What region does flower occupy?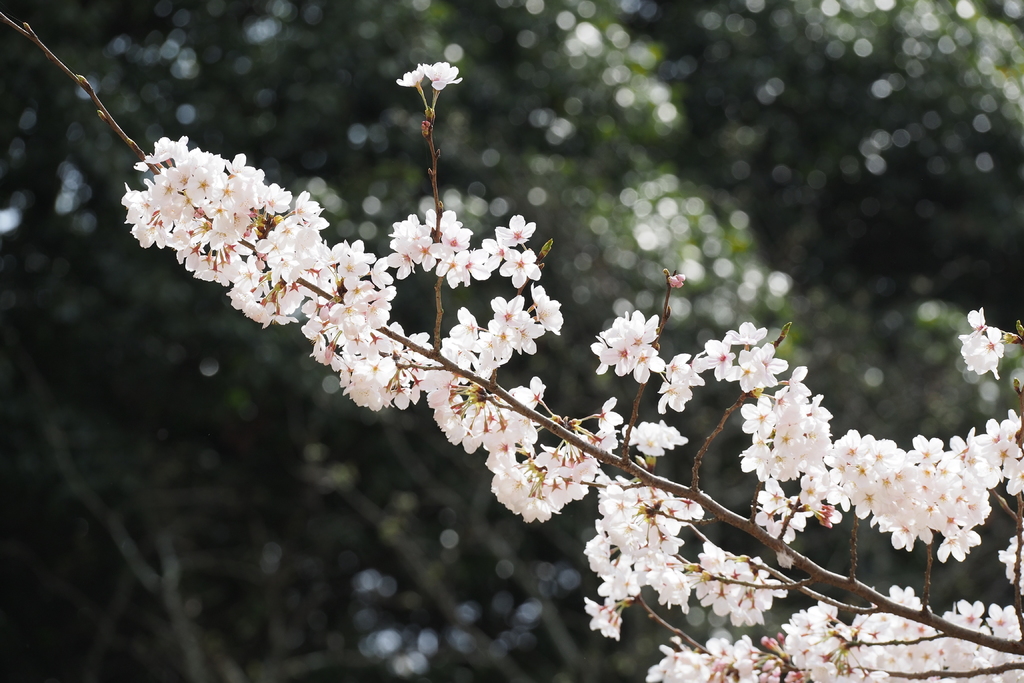
[392, 62, 422, 90].
